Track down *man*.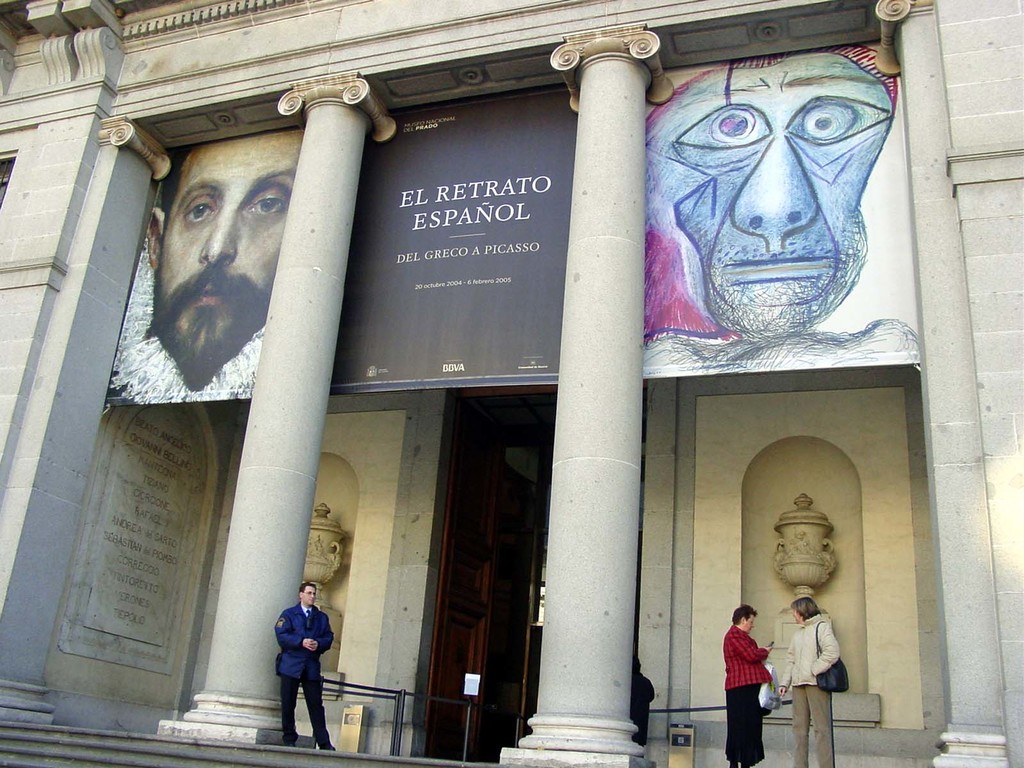
Tracked to select_region(725, 605, 771, 767).
